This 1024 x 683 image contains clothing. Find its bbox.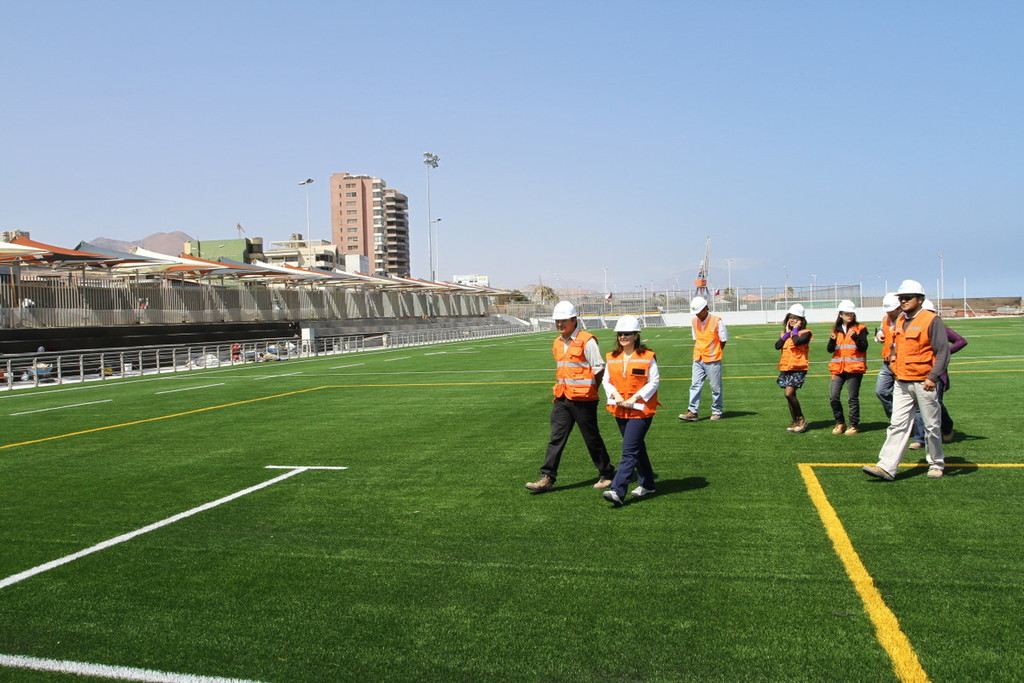
region(942, 329, 966, 358).
